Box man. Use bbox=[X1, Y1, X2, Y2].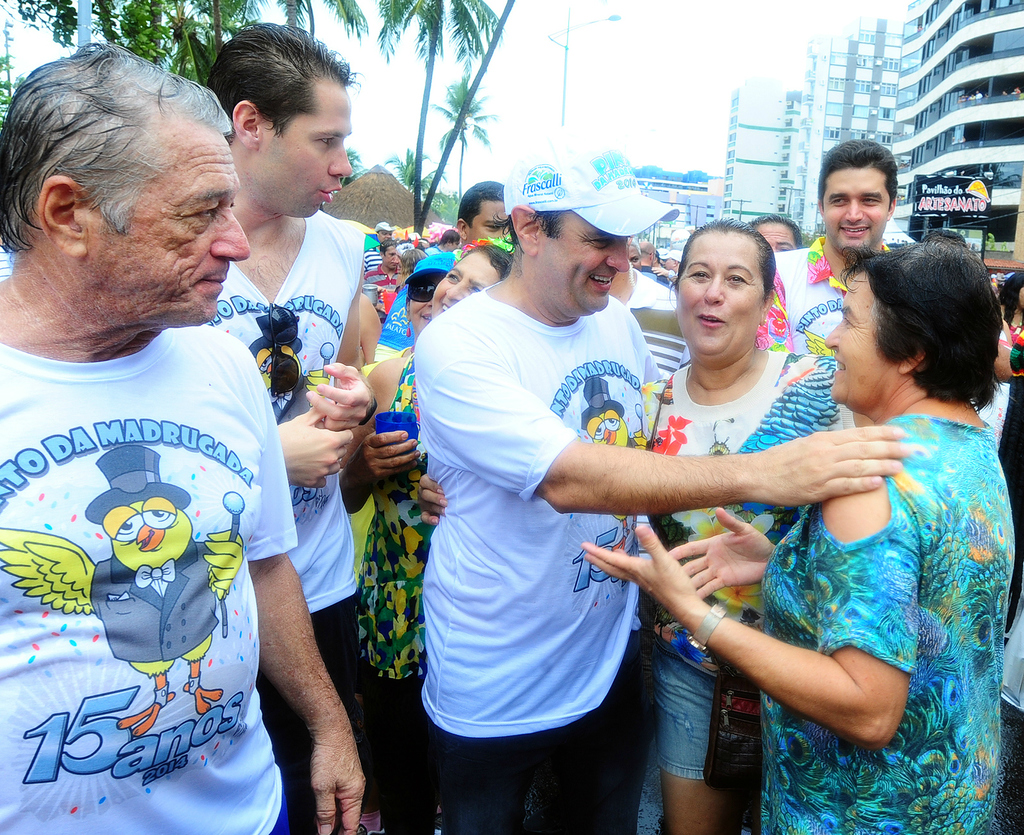
bbox=[407, 130, 909, 834].
